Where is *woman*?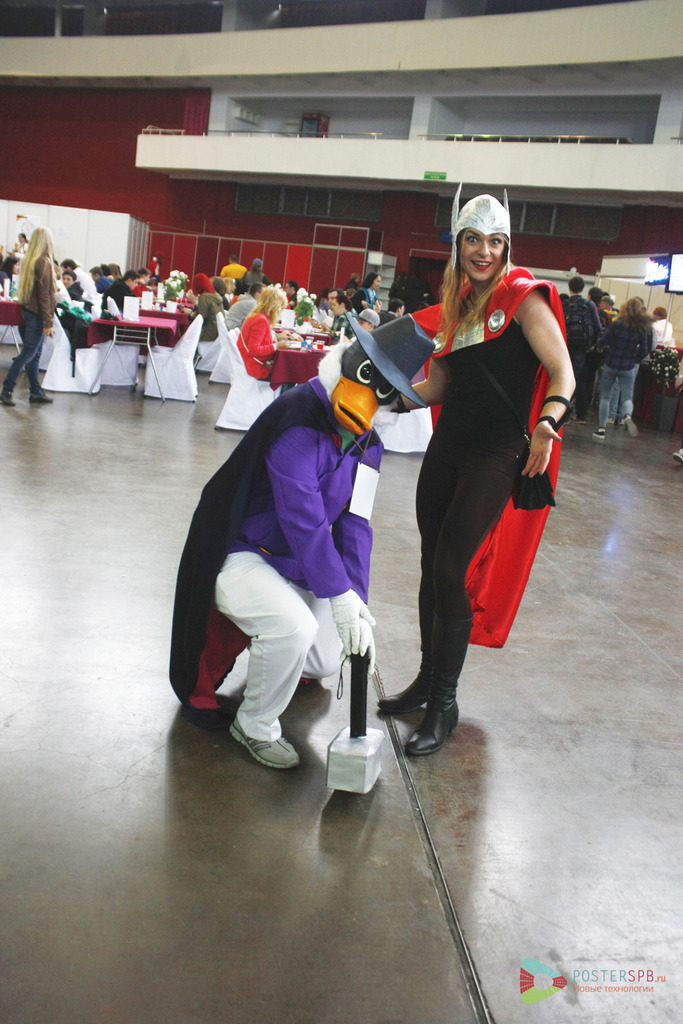
detection(1, 225, 57, 406).
